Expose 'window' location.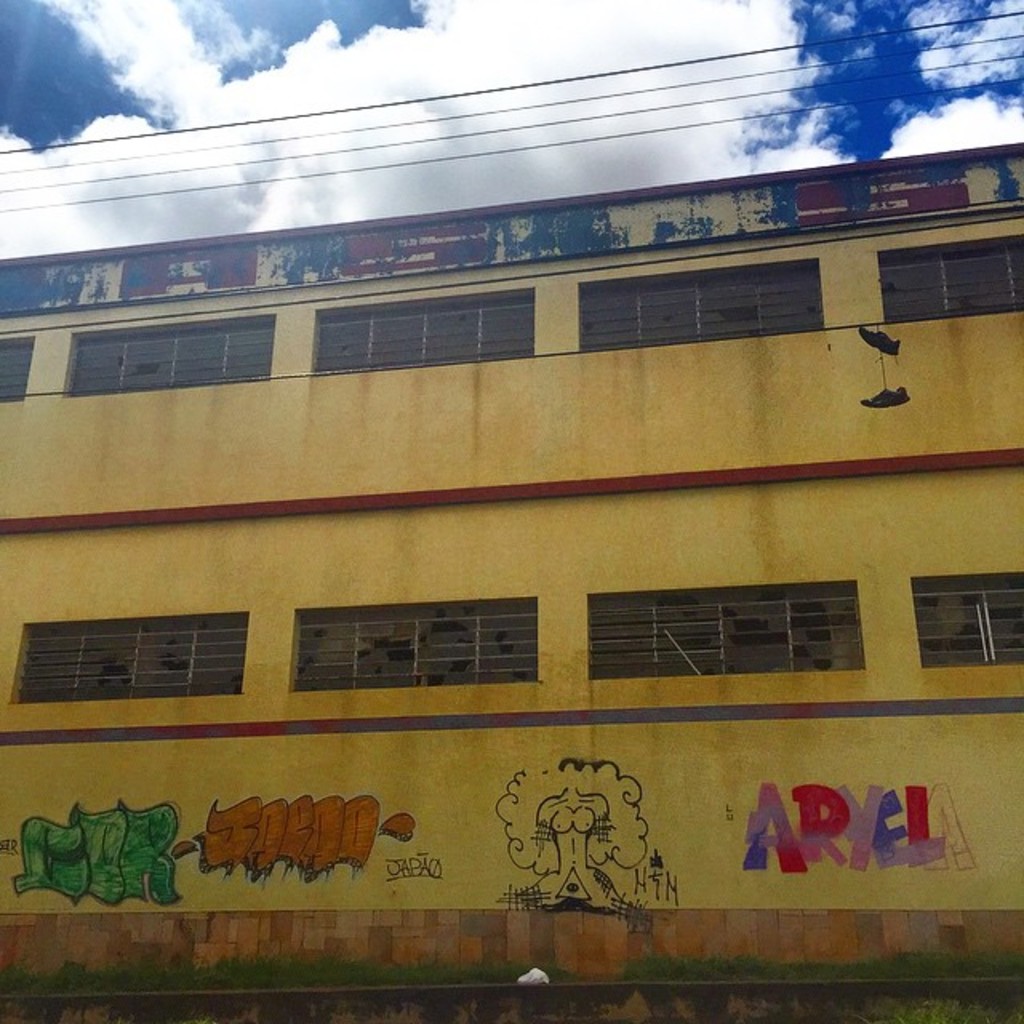
Exposed at left=307, top=293, right=536, bottom=368.
